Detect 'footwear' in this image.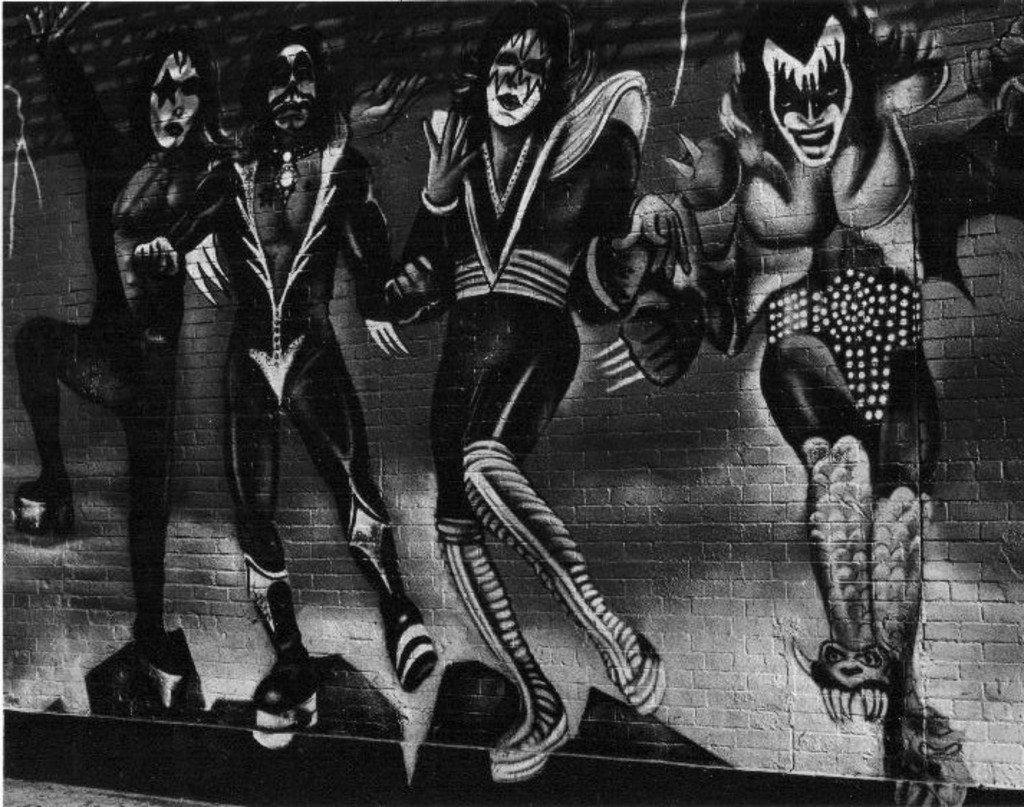
Detection: 10,485,76,536.
